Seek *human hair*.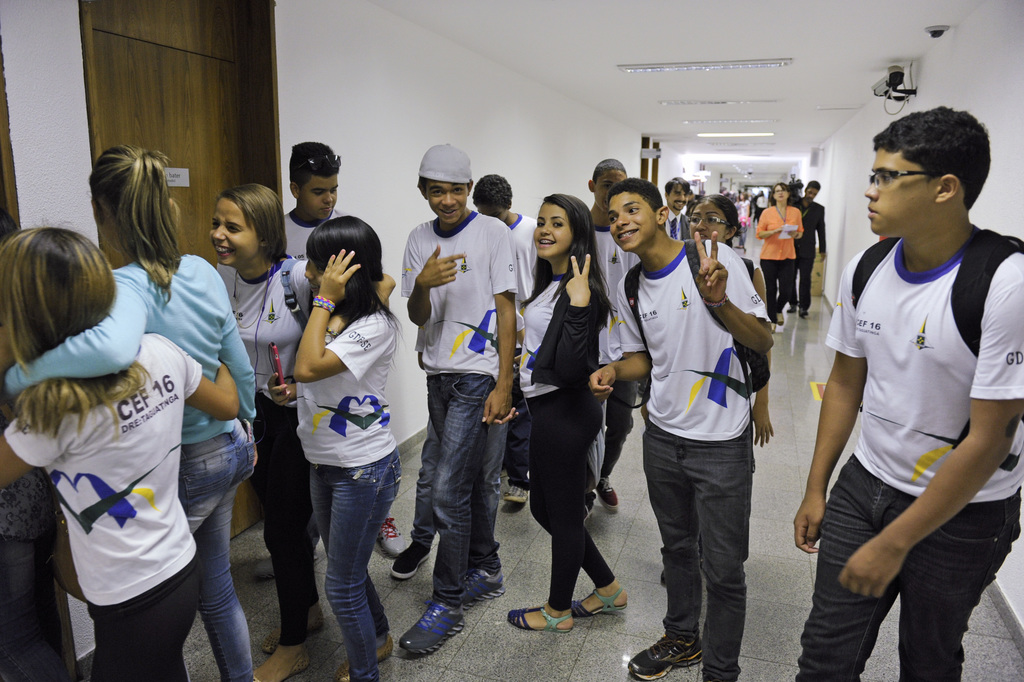
[left=414, top=177, right=471, bottom=199].
